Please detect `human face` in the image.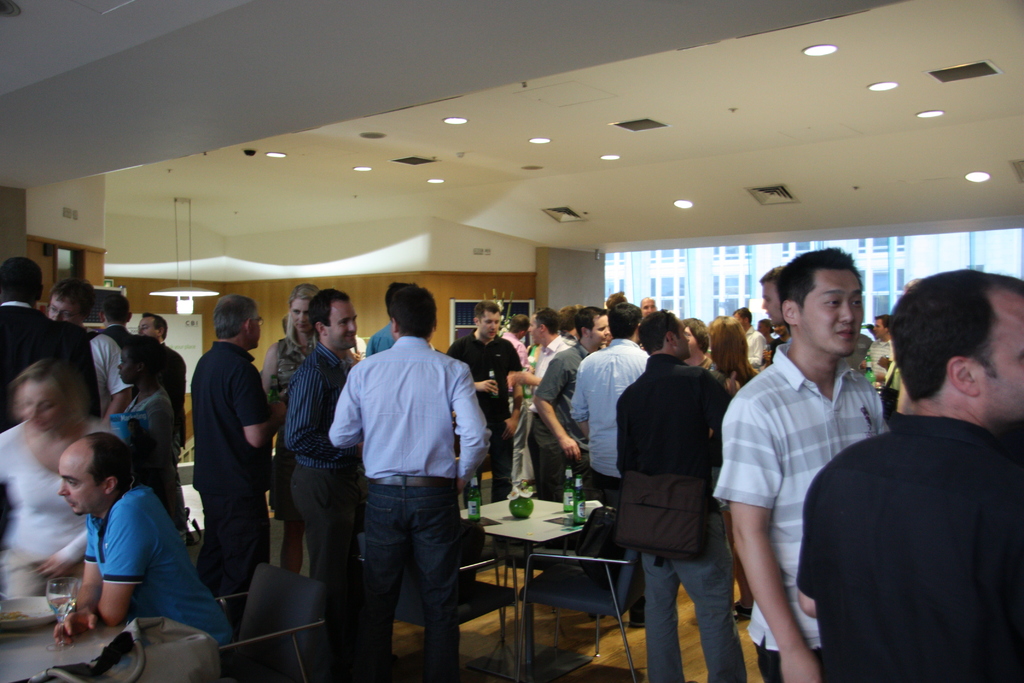
[left=673, top=319, right=691, bottom=359].
